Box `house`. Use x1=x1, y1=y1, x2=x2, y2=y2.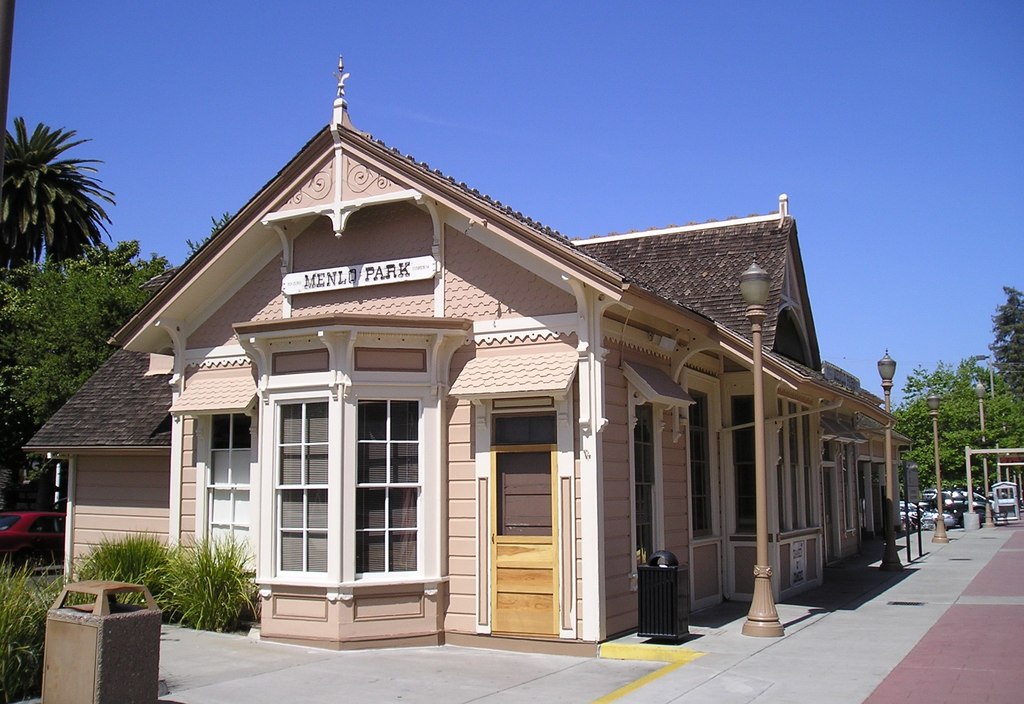
x1=17, y1=54, x2=918, y2=658.
